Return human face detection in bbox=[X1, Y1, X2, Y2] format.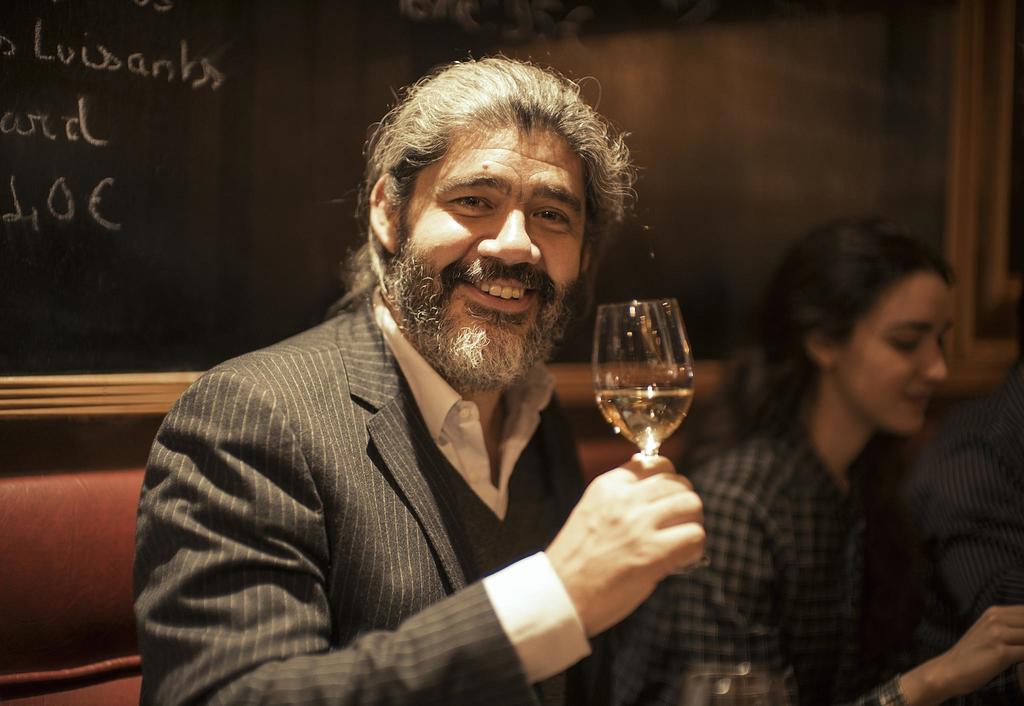
bbox=[403, 122, 584, 378].
